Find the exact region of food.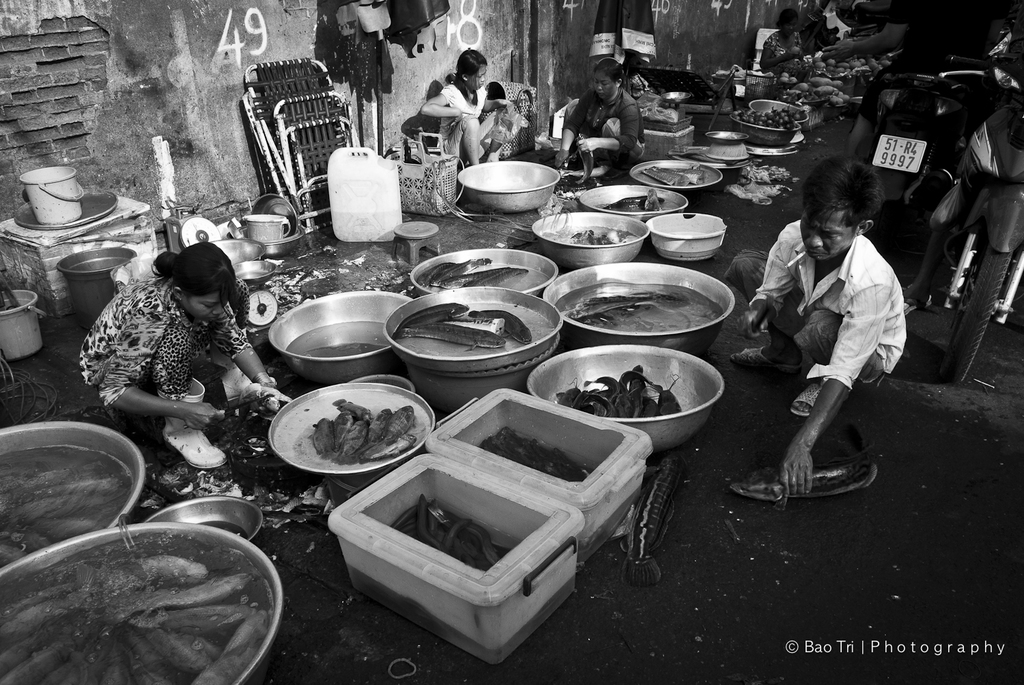
Exact region: (573,132,596,185).
